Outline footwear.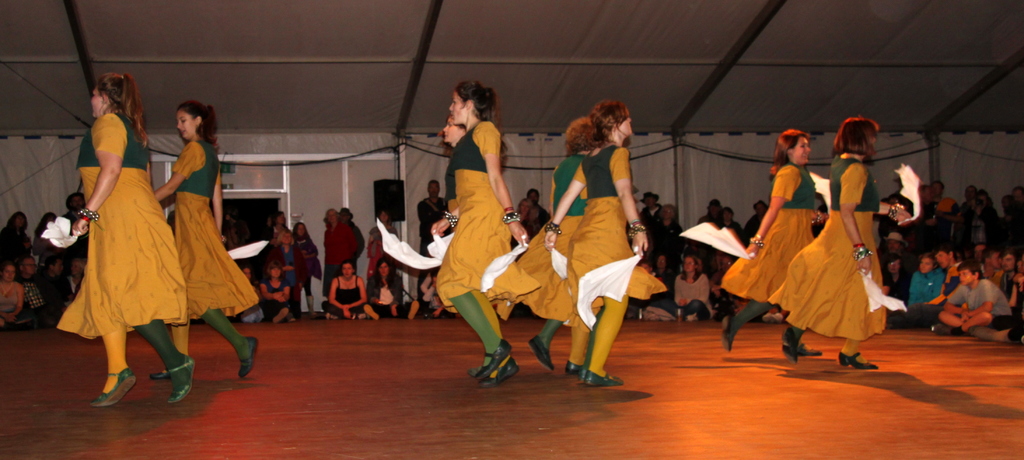
Outline: 563,359,582,373.
